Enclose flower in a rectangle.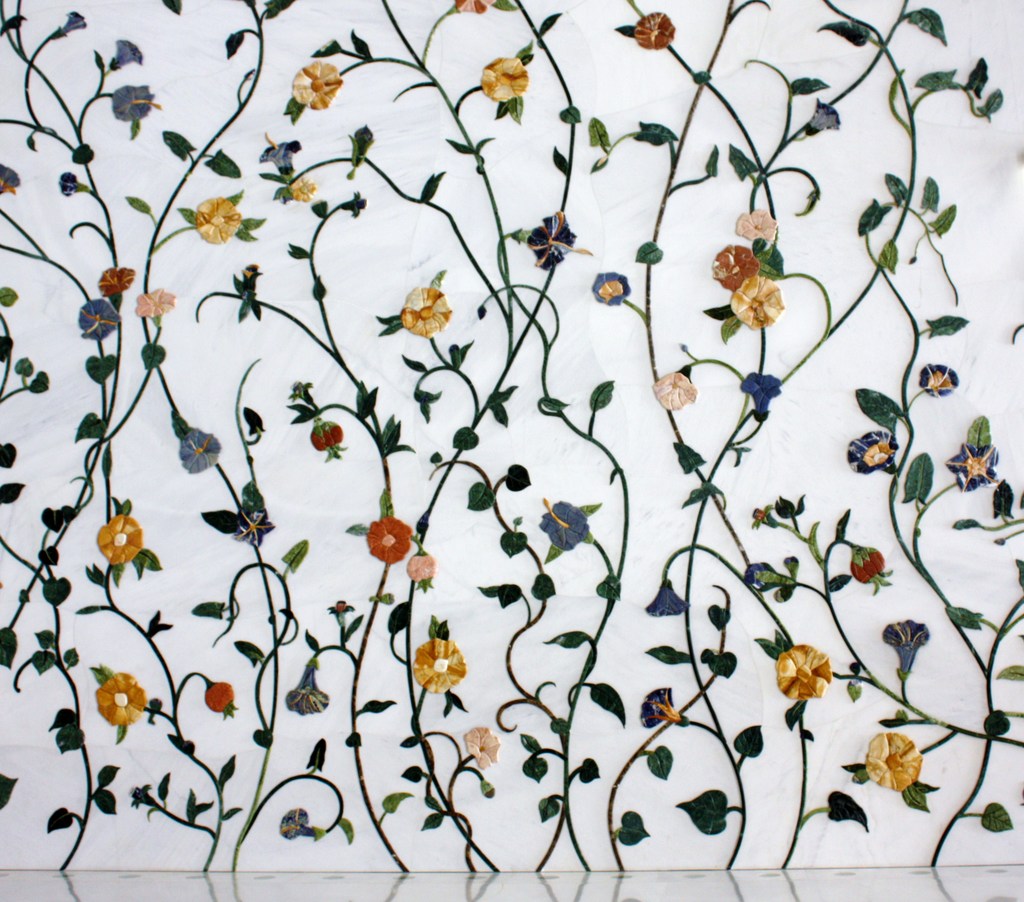
crop(865, 732, 923, 796).
